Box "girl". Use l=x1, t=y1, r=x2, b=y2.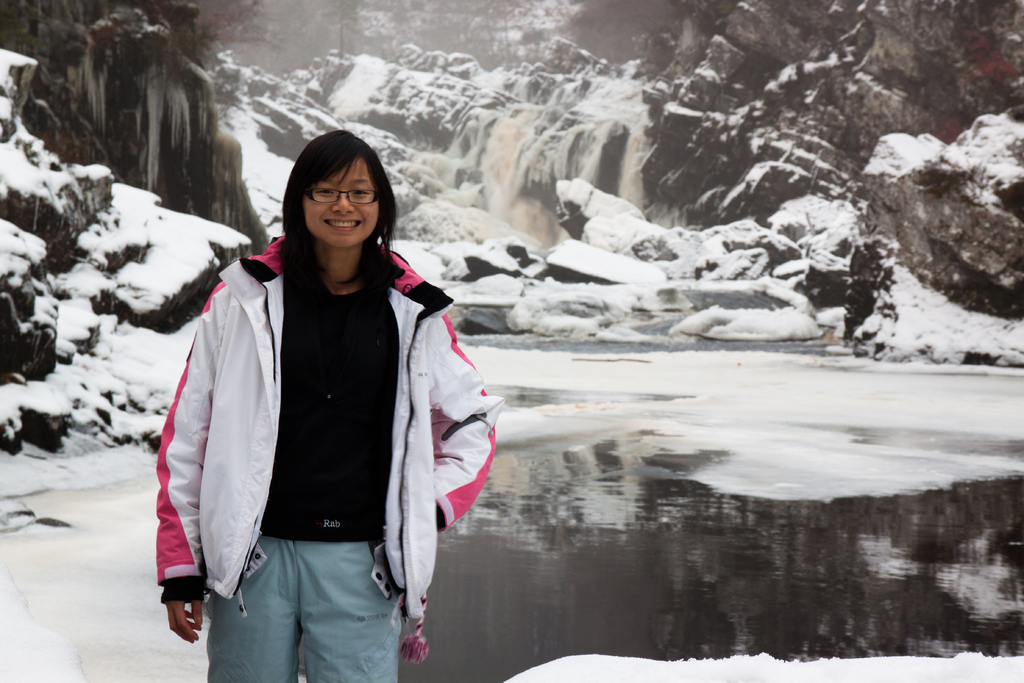
l=156, t=129, r=508, b=682.
